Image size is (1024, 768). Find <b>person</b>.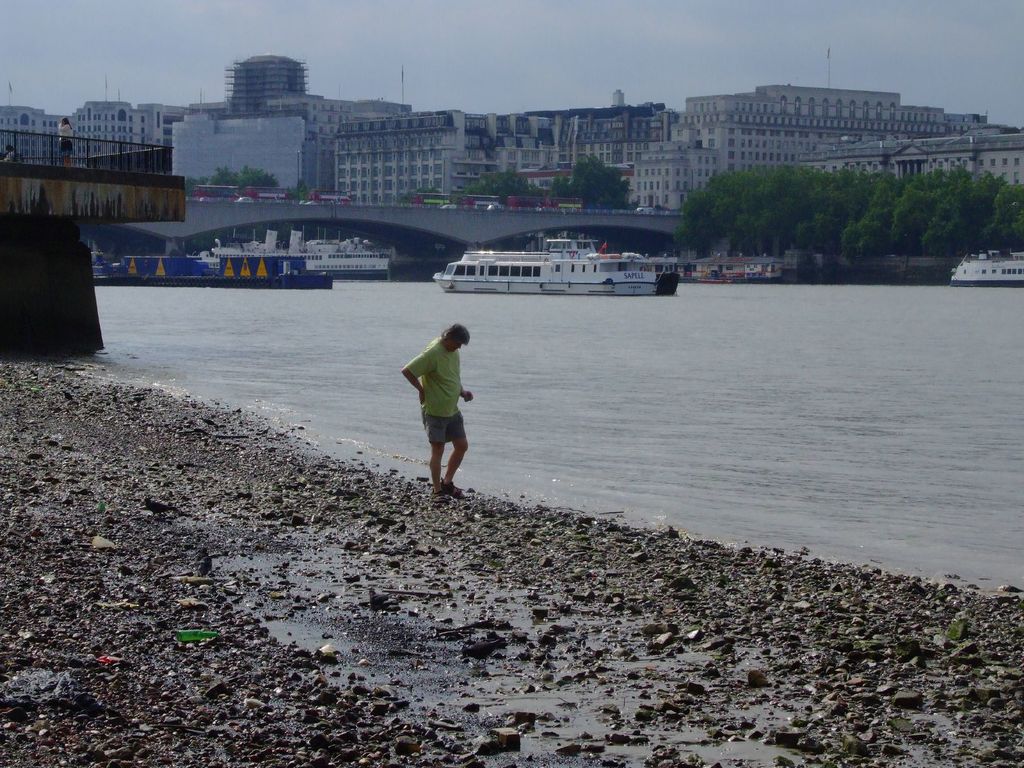
[401,315,474,502].
